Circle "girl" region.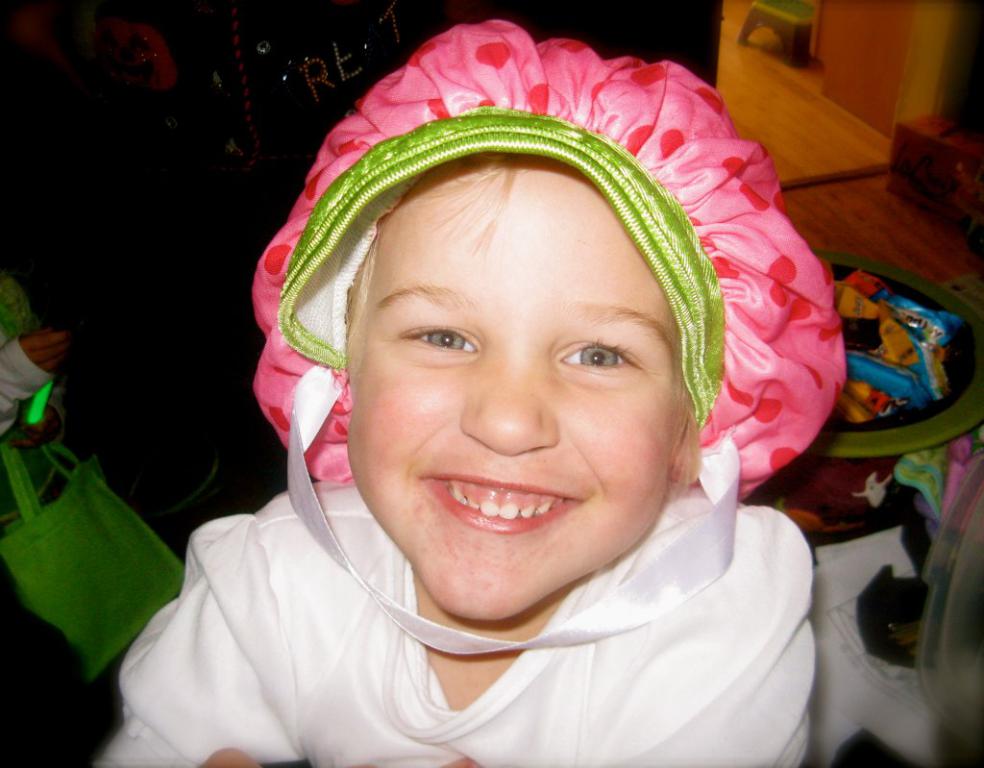
Region: select_region(94, 16, 844, 767).
